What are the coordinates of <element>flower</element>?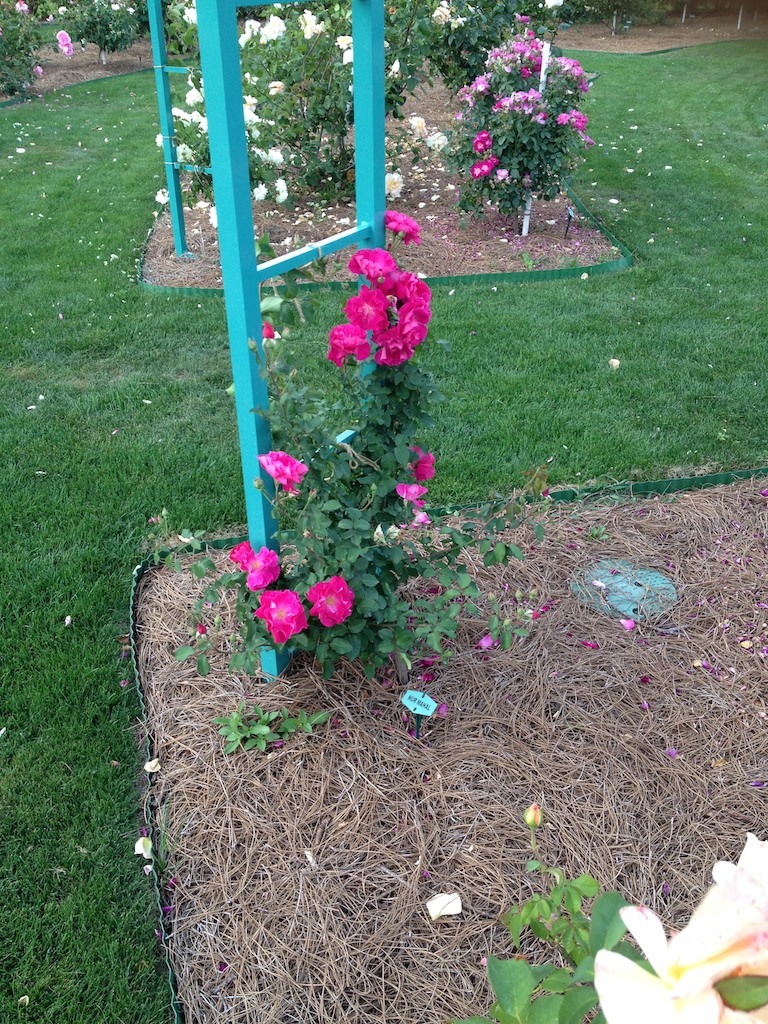
left=425, top=125, right=448, bottom=157.
